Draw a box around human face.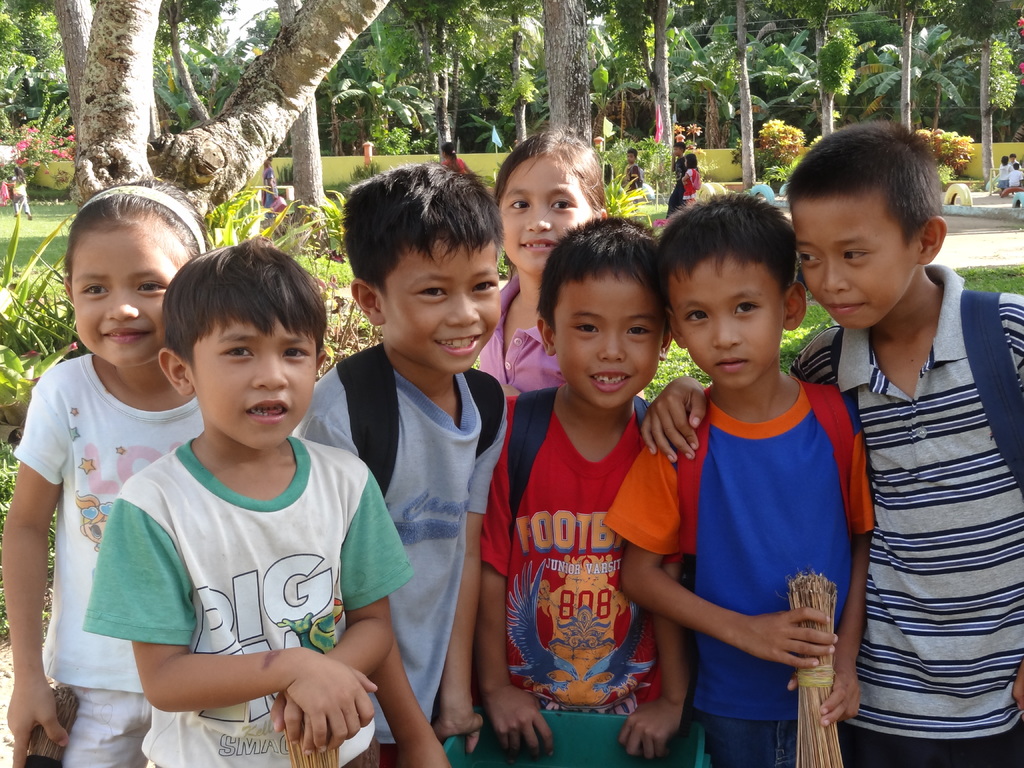
[78, 230, 176, 365].
